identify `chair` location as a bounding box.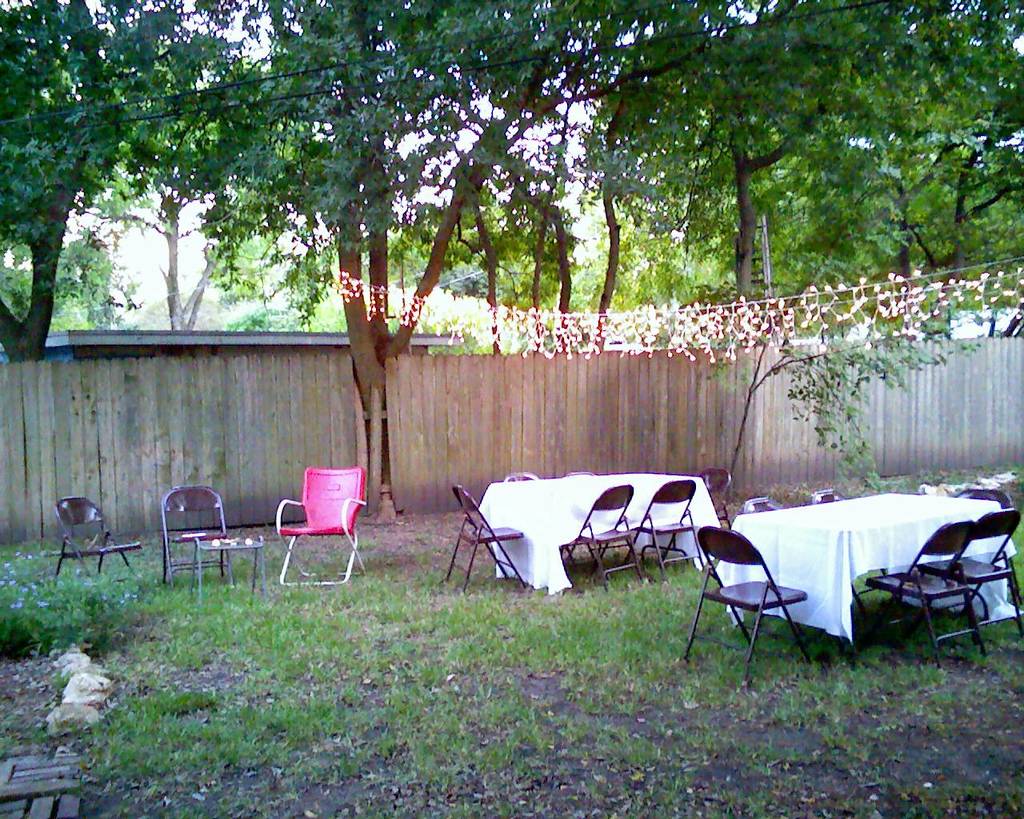
682:509:832:674.
